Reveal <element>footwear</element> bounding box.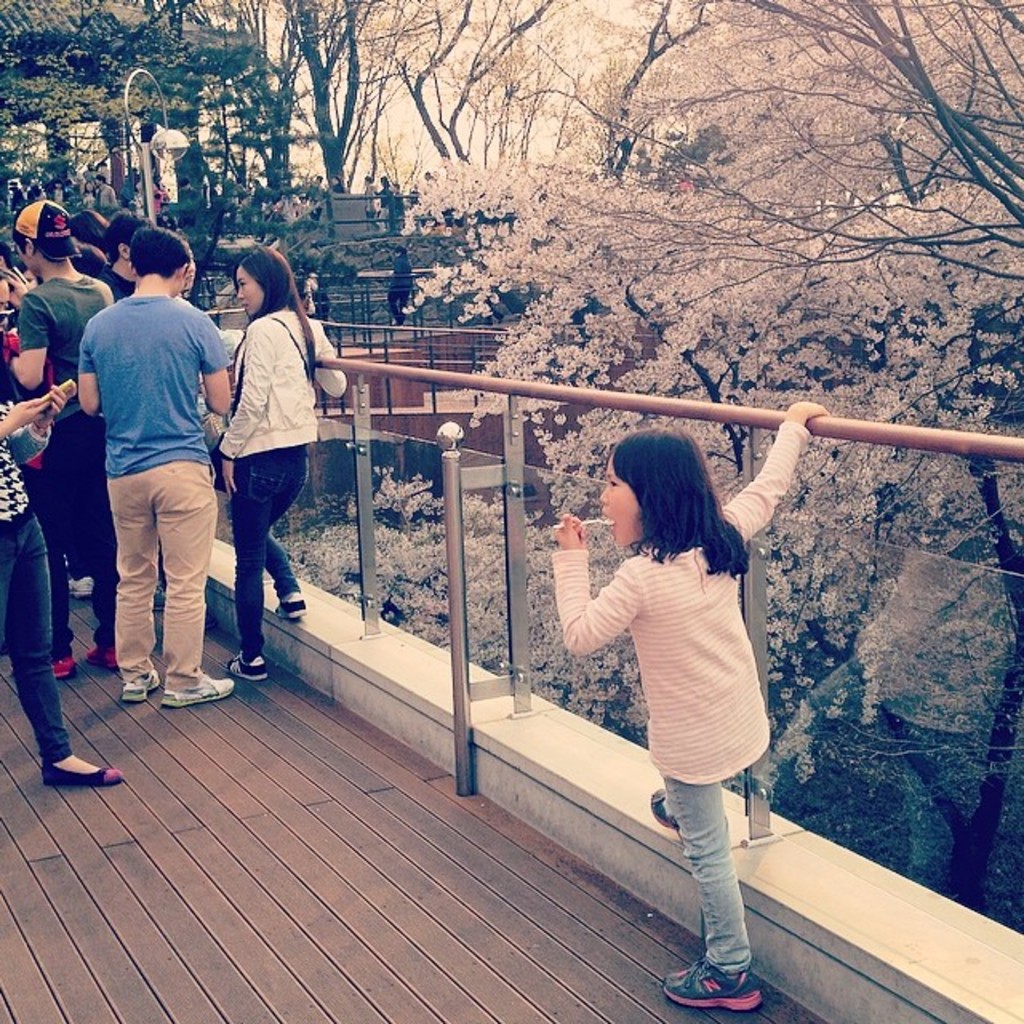
Revealed: x1=650, y1=786, x2=680, y2=829.
